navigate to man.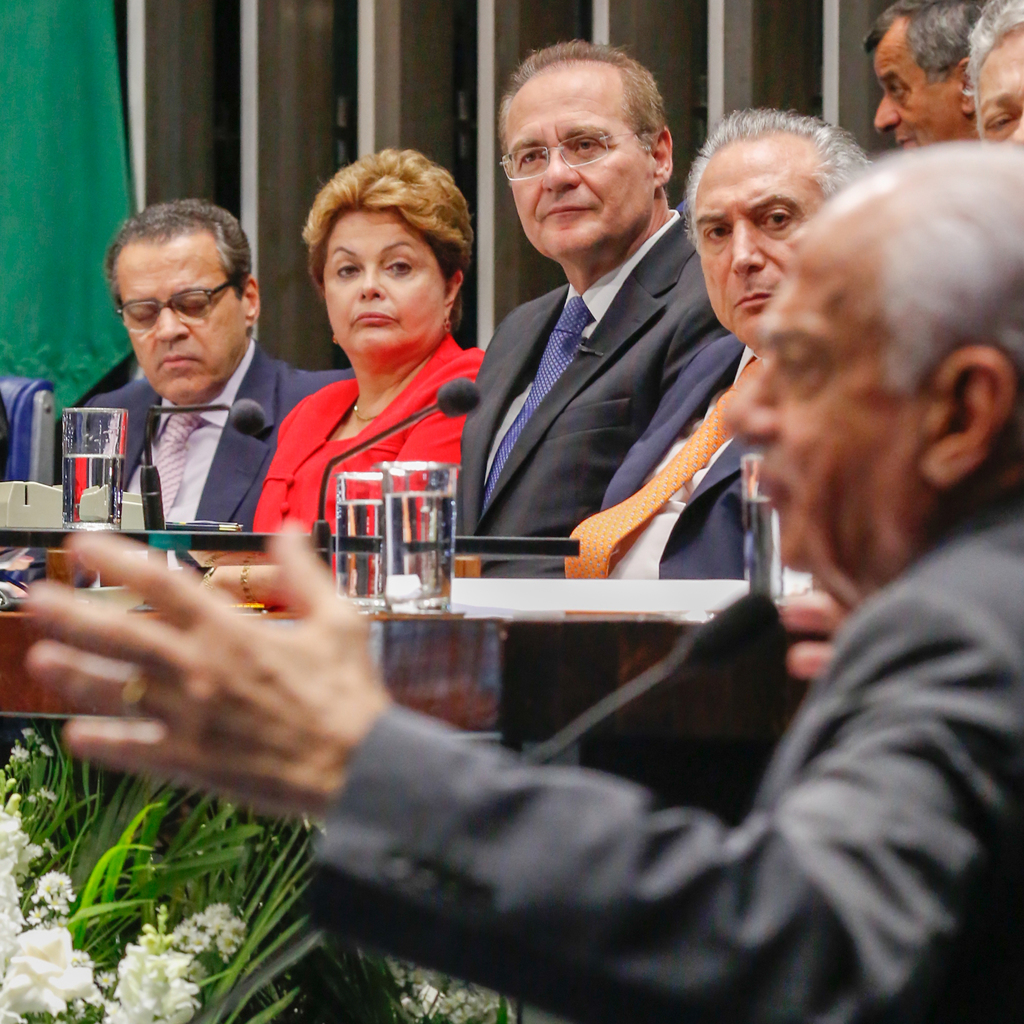
Navigation target: (26, 132, 1023, 1023).
